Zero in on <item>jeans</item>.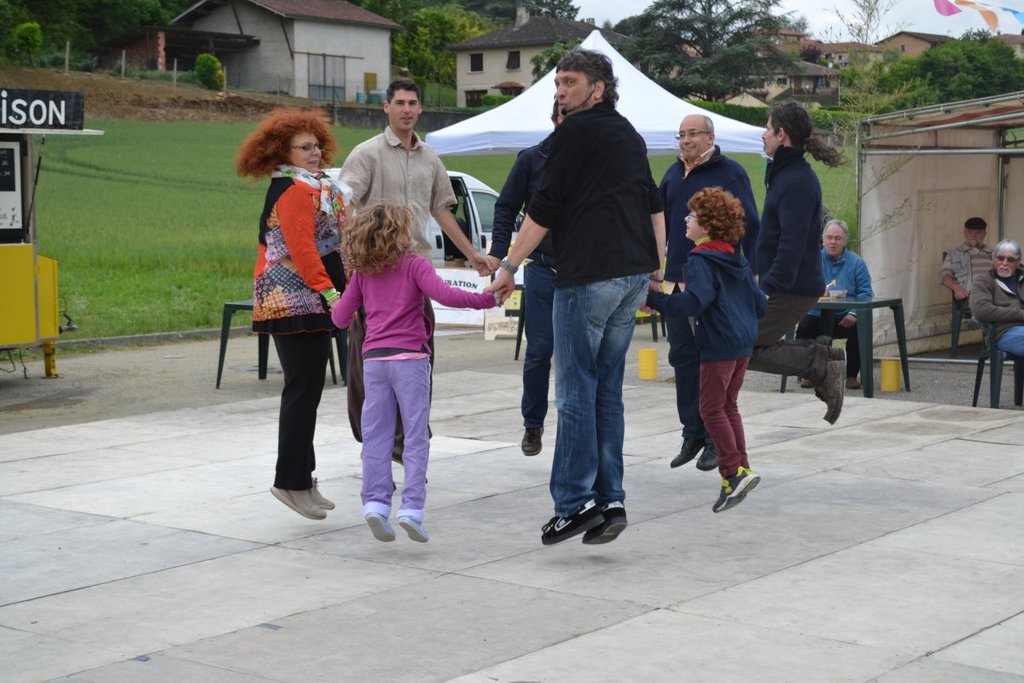
Zeroed in: [532,268,647,555].
